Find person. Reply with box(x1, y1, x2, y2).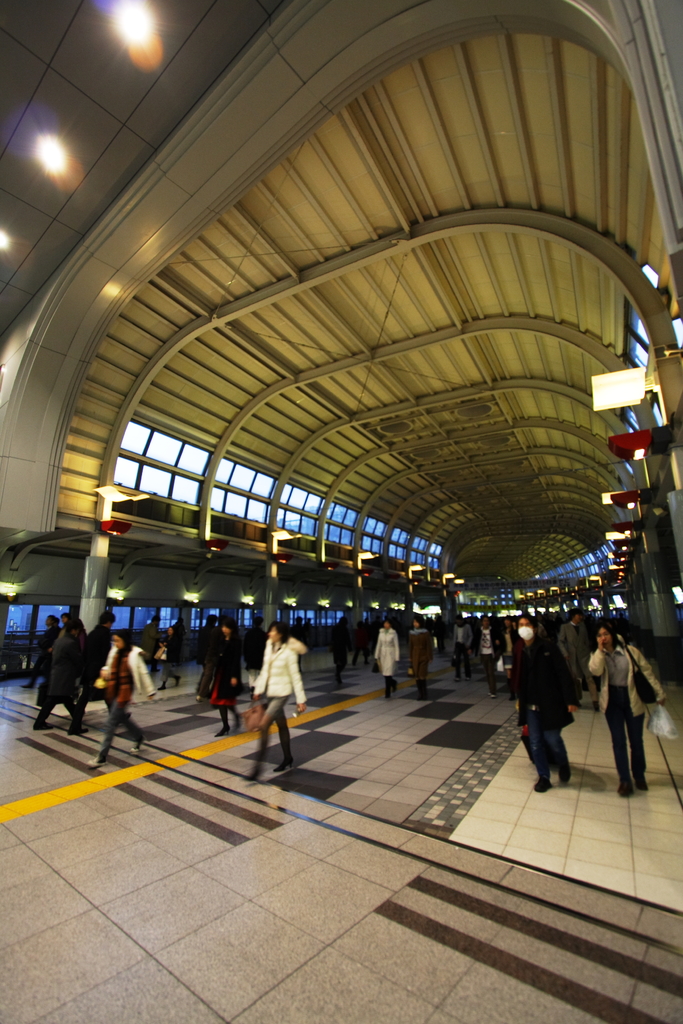
box(233, 611, 311, 799).
